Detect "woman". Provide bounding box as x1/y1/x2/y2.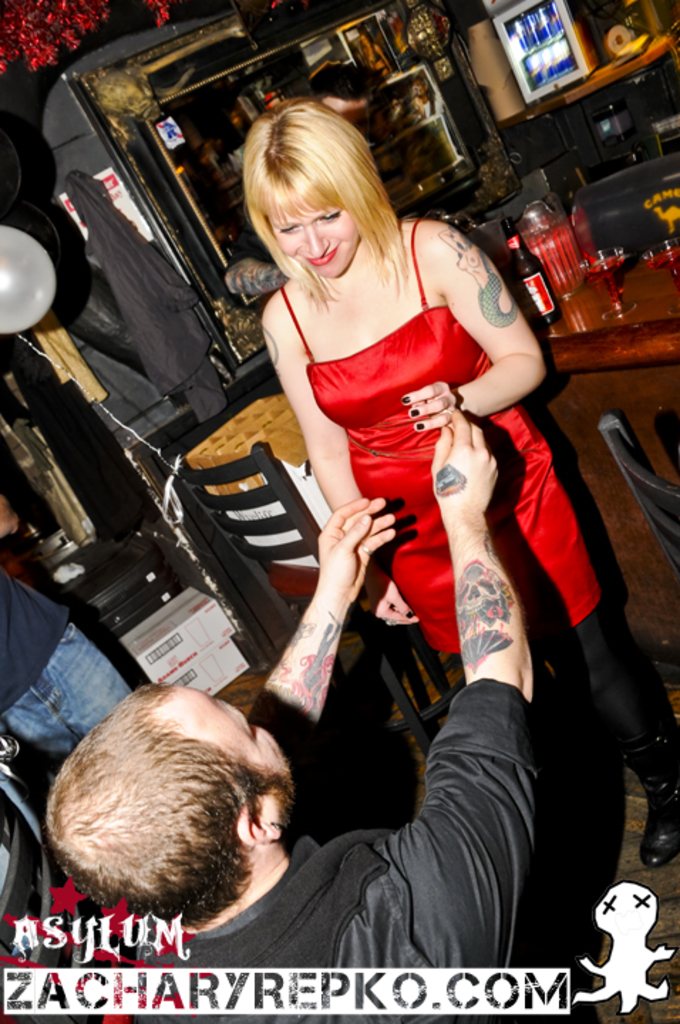
235/95/679/869.
